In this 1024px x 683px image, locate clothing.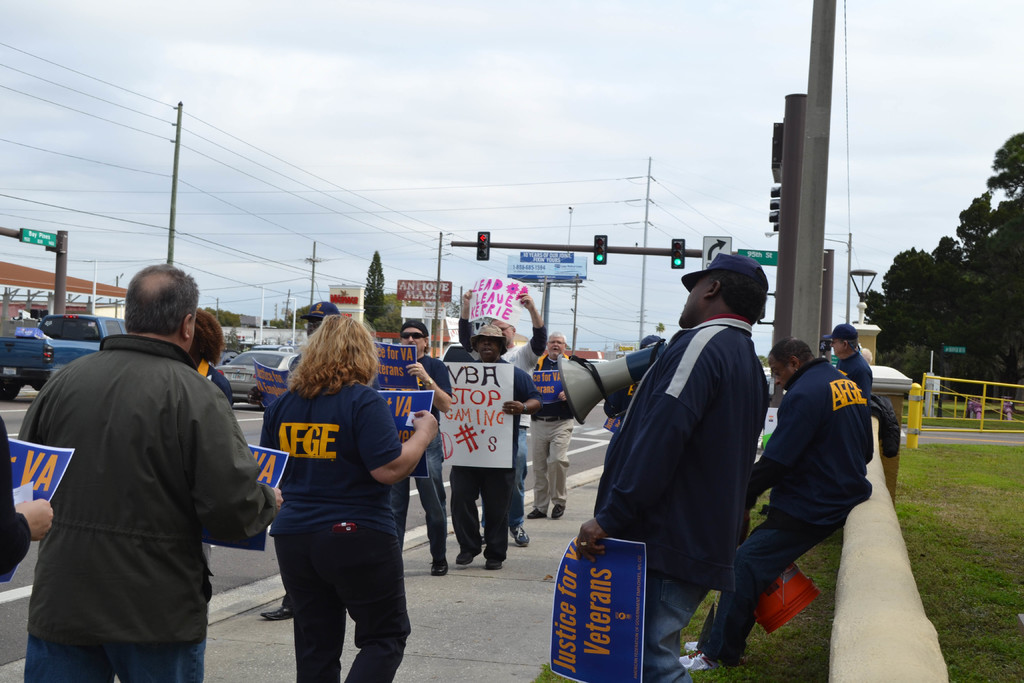
Bounding box: l=408, t=357, r=449, b=561.
